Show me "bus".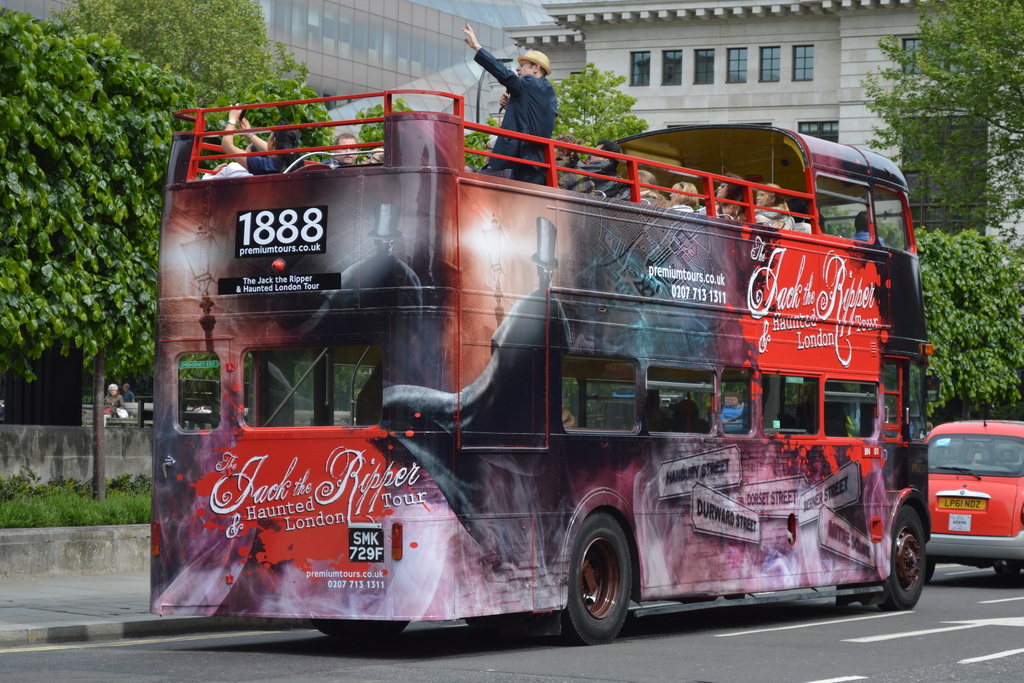
"bus" is here: [147,88,945,647].
